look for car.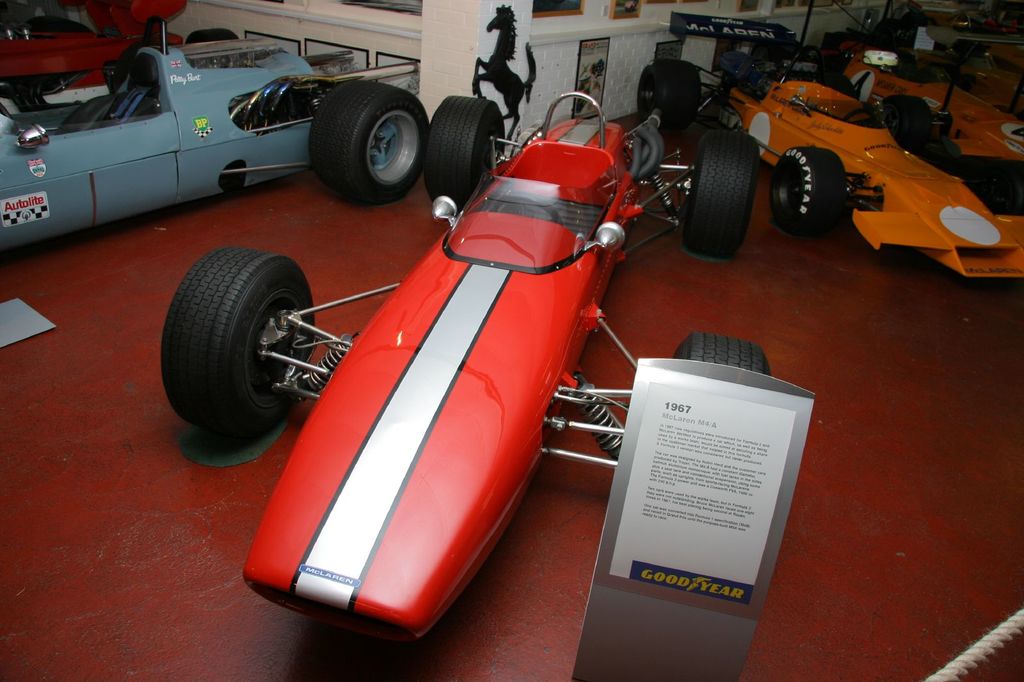
Found: (636,12,1023,280).
